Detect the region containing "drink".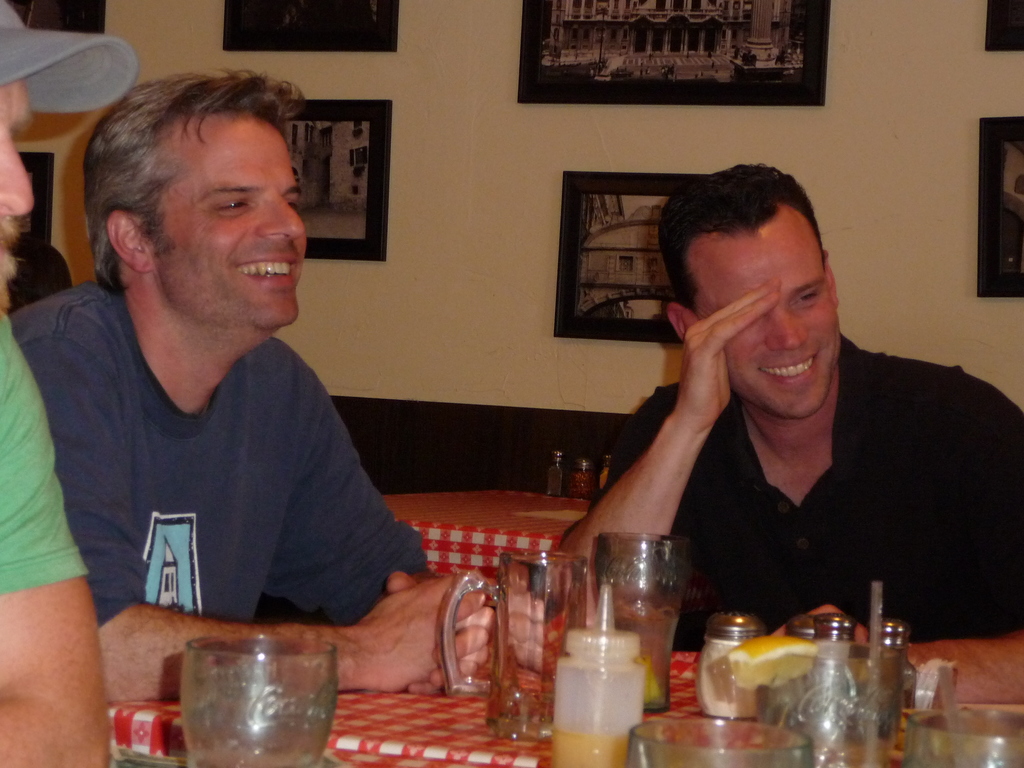
(left=611, top=609, right=680, bottom=709).
